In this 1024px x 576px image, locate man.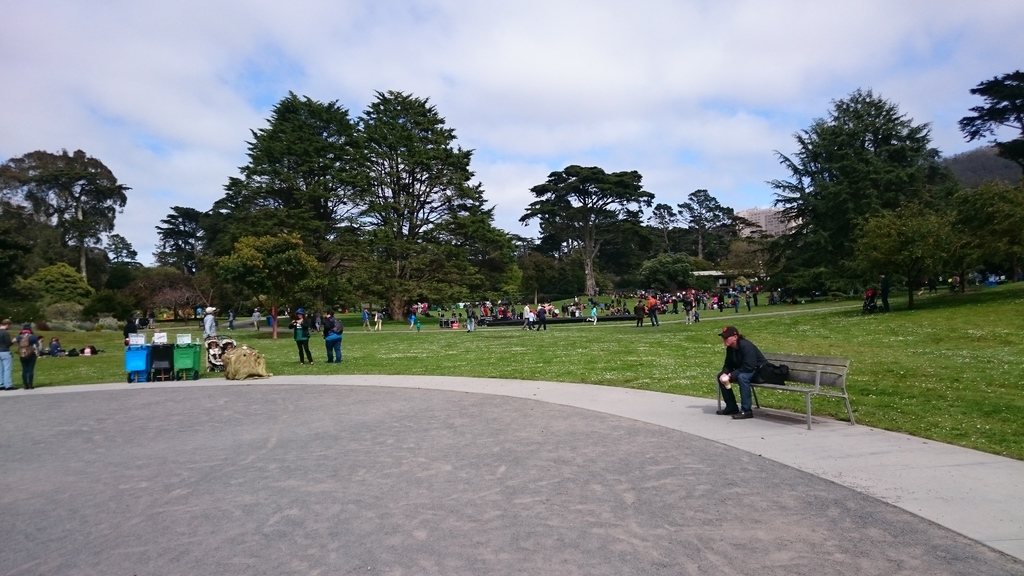
Bounding box: {"x1": 281, "y1": 309, "x2": 304, "y2": 365}.
